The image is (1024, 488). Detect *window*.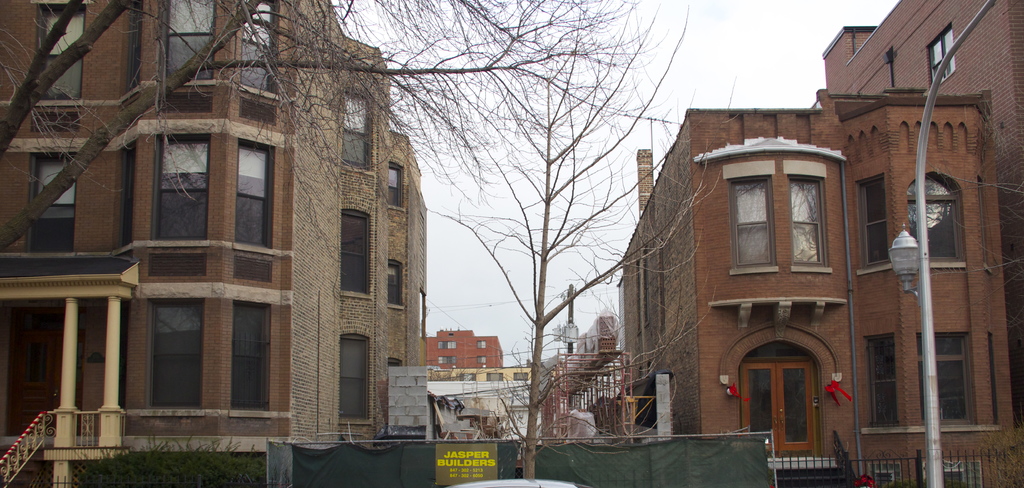
Detection: bbox=[150, 135, 207, 238].
